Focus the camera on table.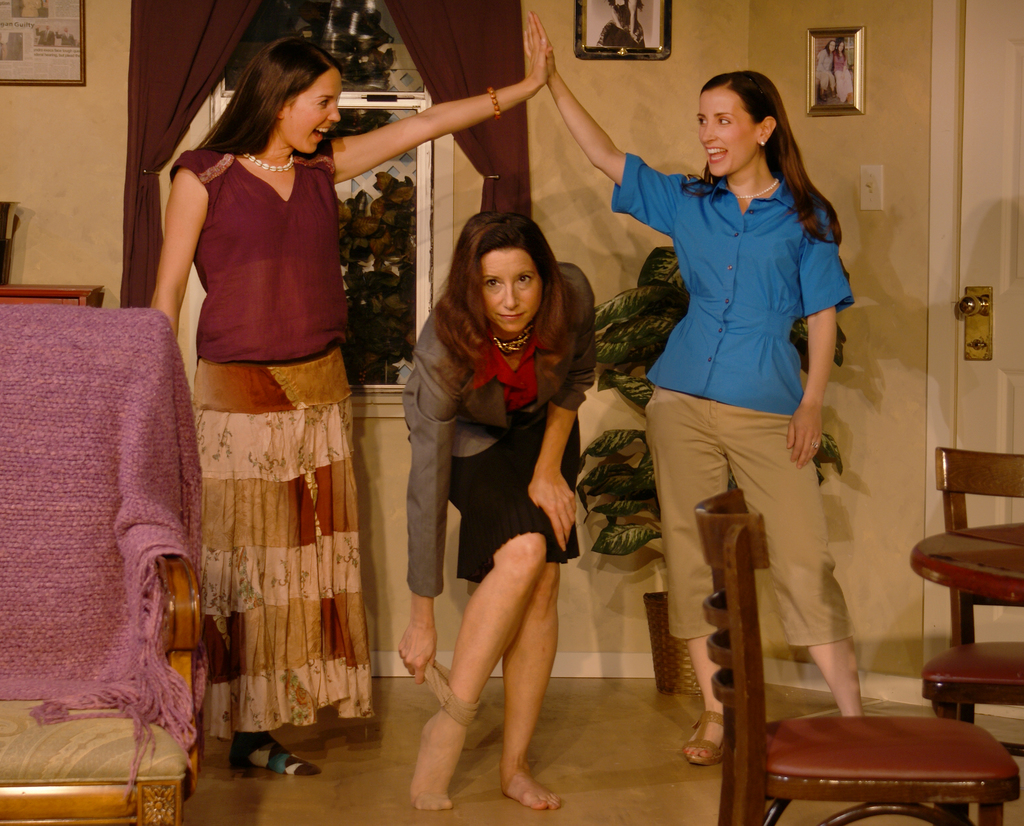
Focus region: <box>910,515,1023,607</box>.
